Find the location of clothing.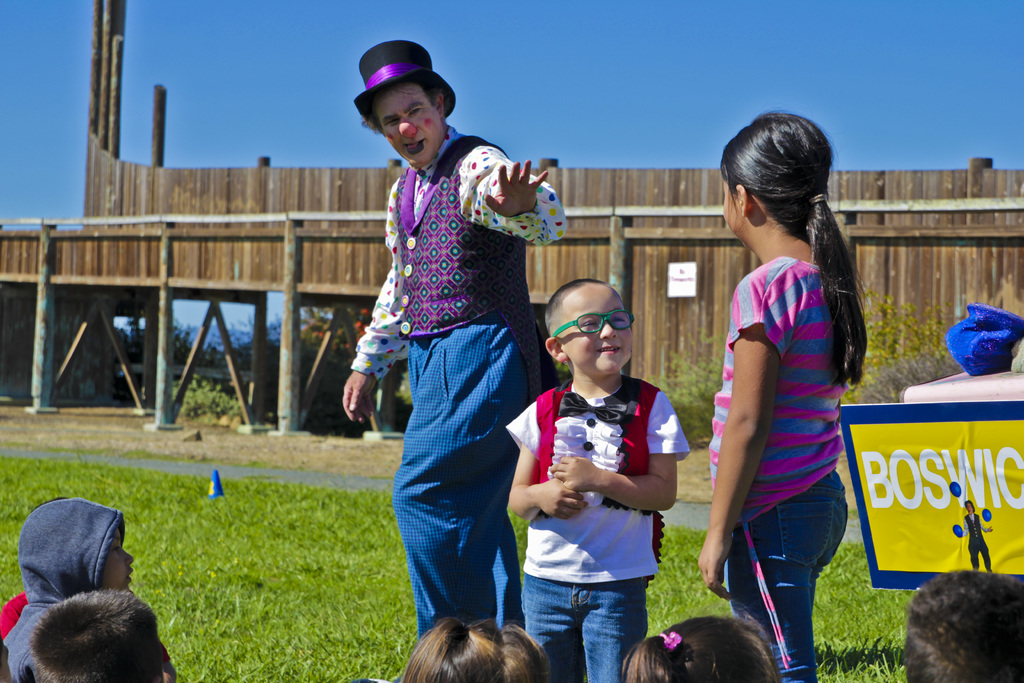
Location: 0, 499, 125, 682.
